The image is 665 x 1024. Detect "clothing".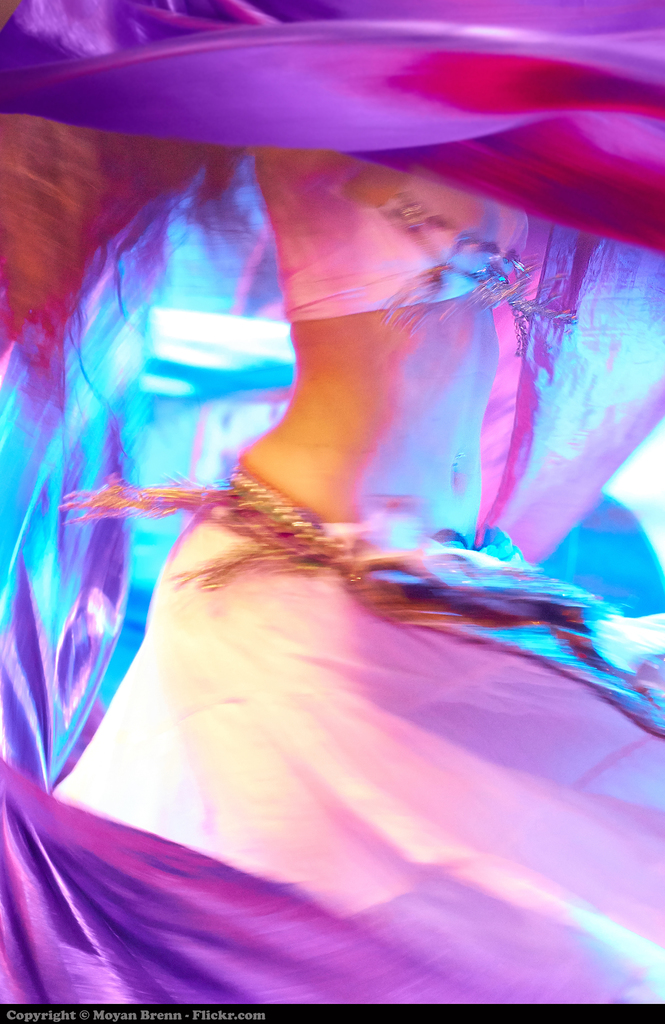
Detection: bbox(0, 0, 664, 1023).
